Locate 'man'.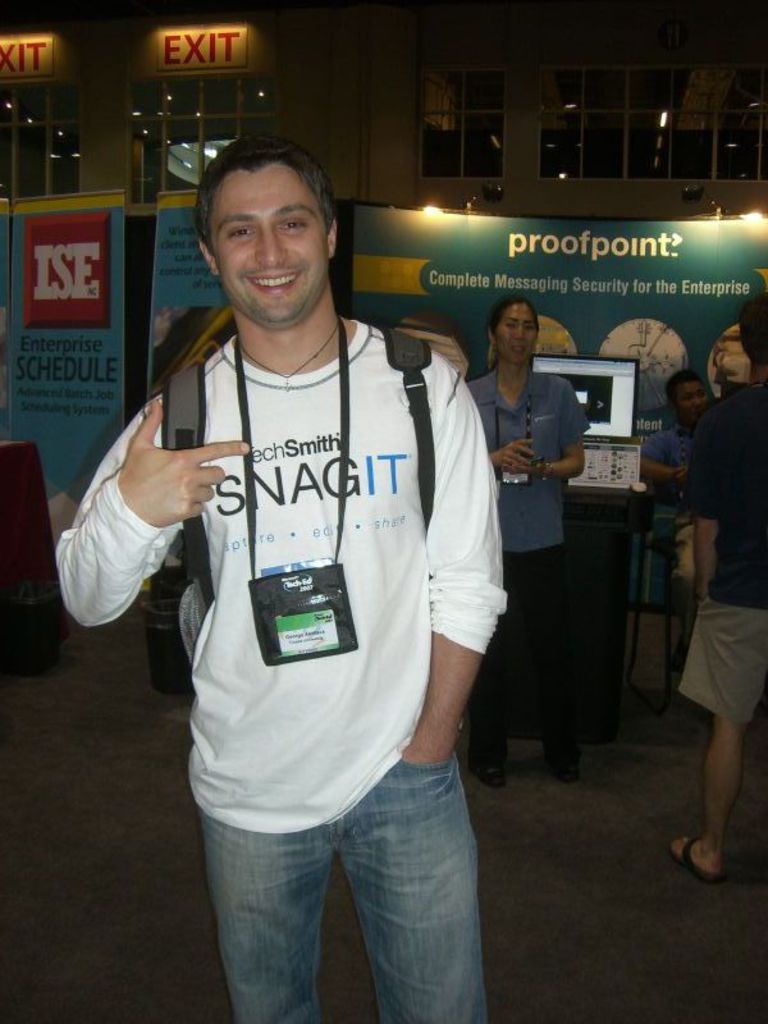
Bounding box: 630:371:717:654.
